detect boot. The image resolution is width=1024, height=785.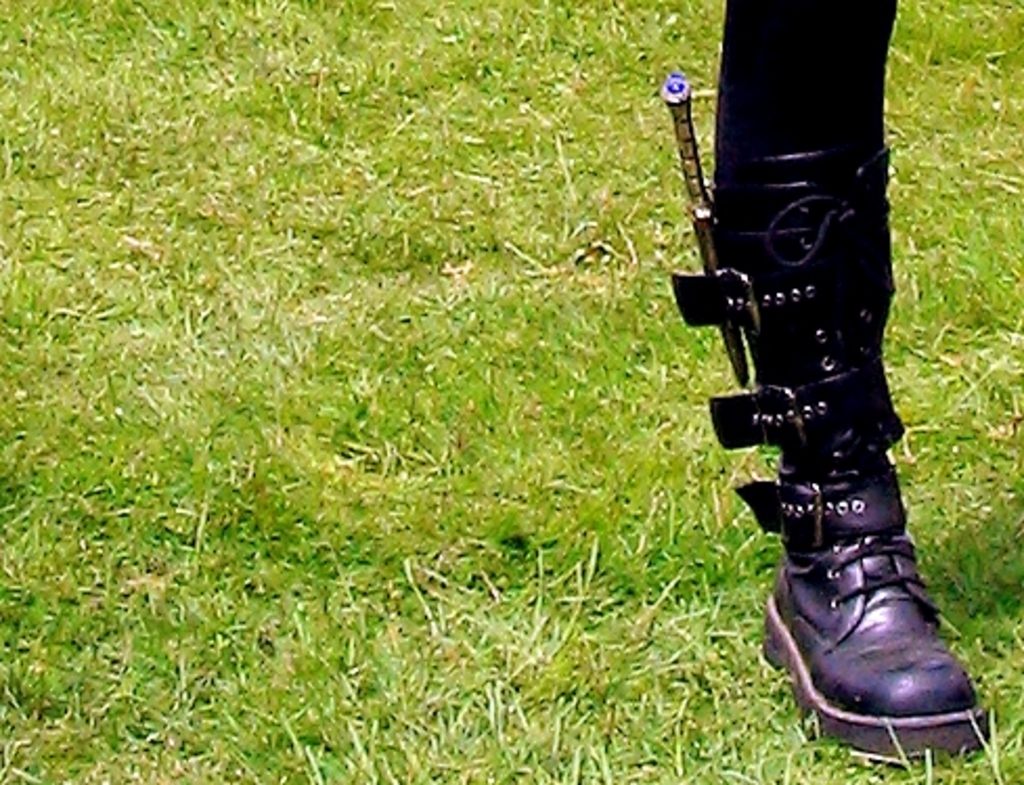
region(662, 65, 990, 784).
